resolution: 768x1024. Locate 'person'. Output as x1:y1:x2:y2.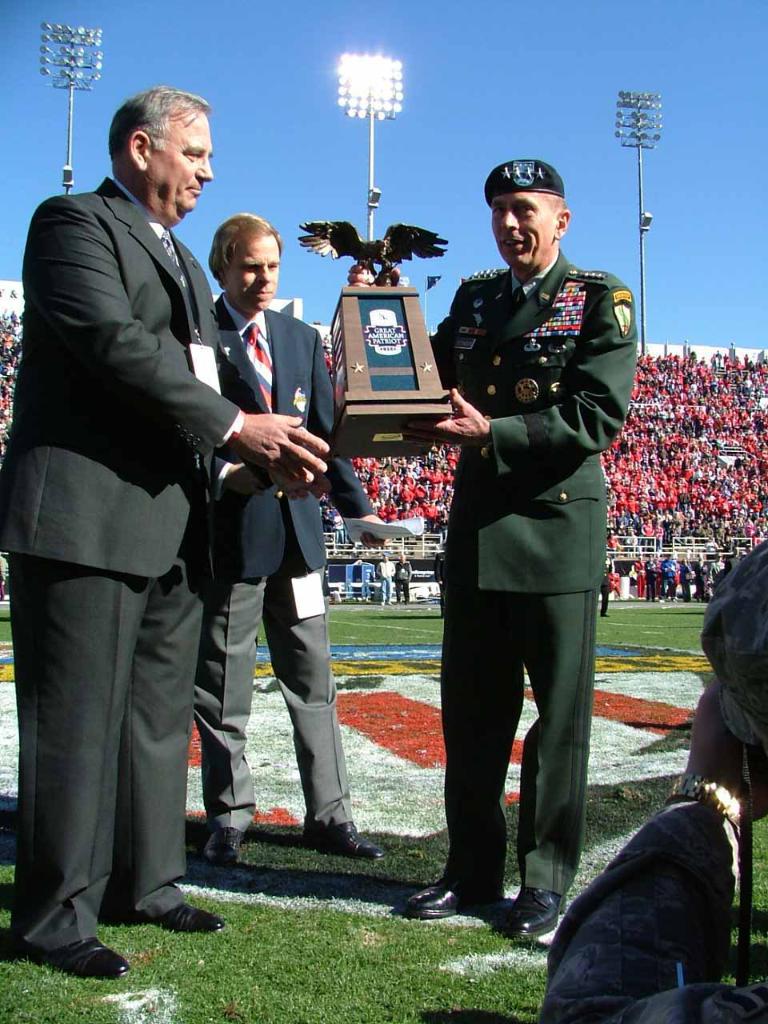
198:202:391:866.
